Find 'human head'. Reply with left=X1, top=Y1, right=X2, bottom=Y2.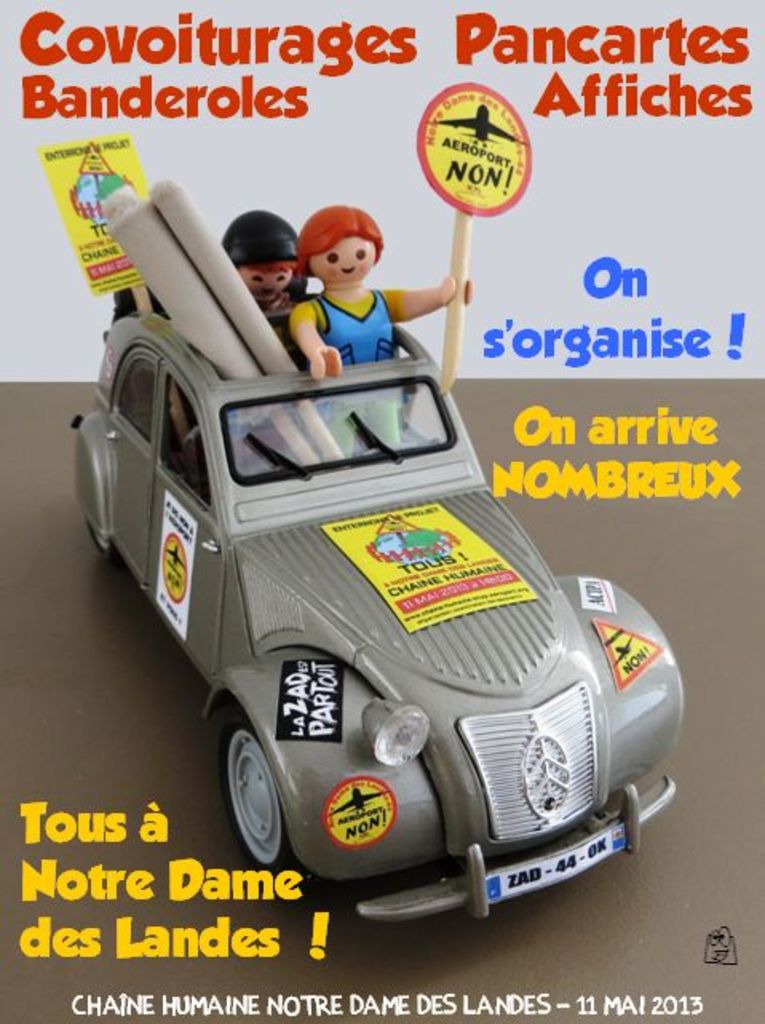
left=295, top=208, right=385, bottom=281.
